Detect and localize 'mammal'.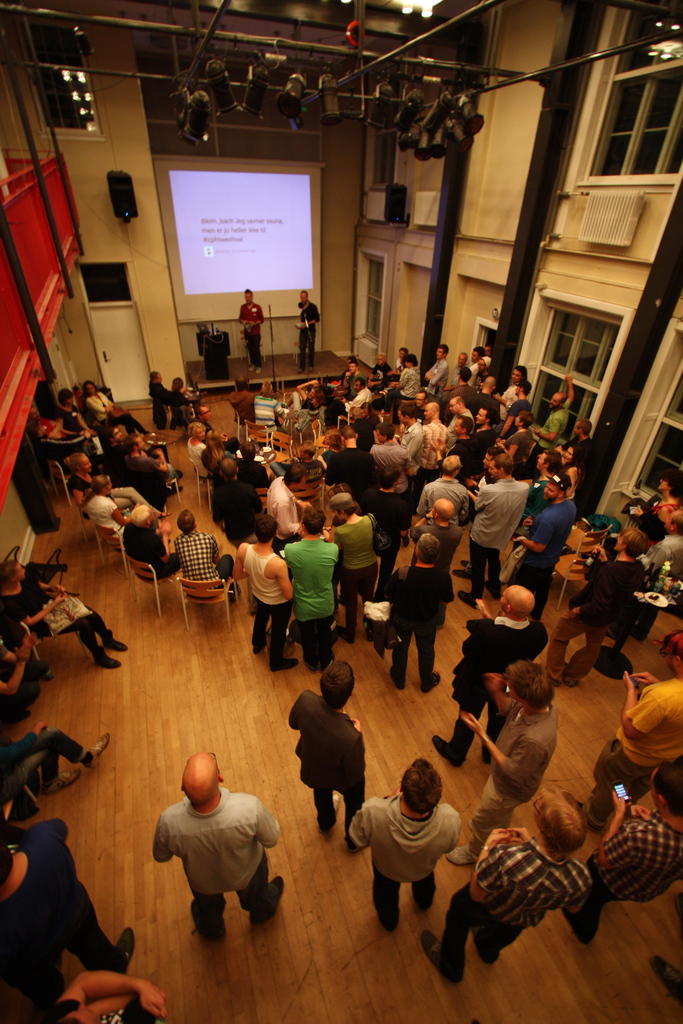
Localized at bbox=[536, 369, 575, 442].
